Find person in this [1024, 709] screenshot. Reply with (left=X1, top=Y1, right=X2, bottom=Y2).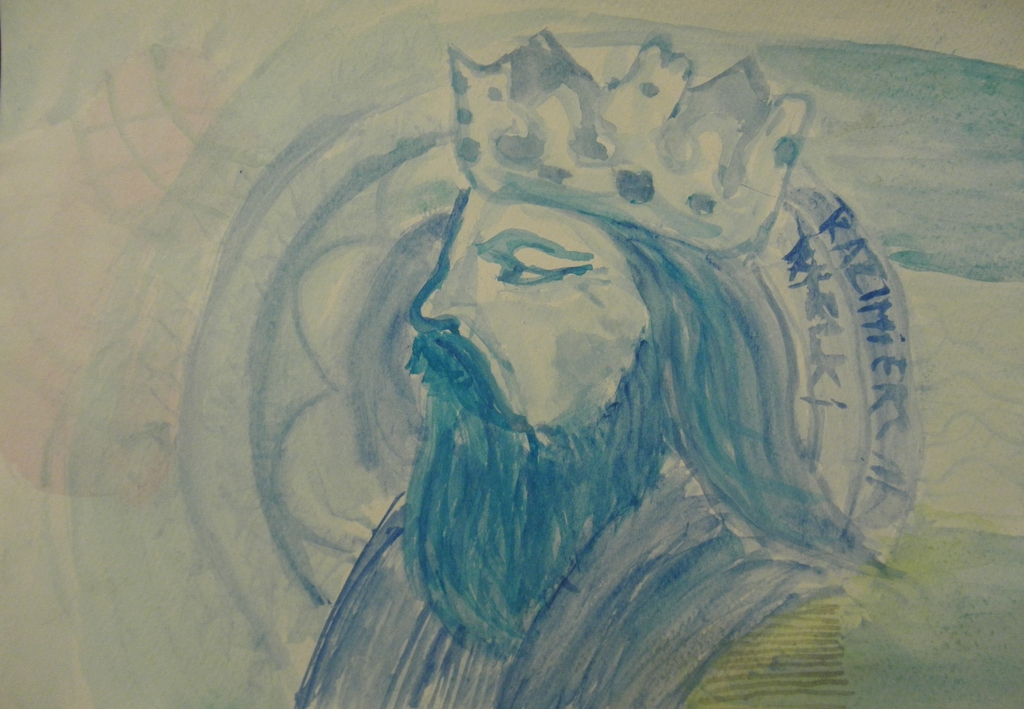
(left=225, top=76, right=932, bottom=692).
